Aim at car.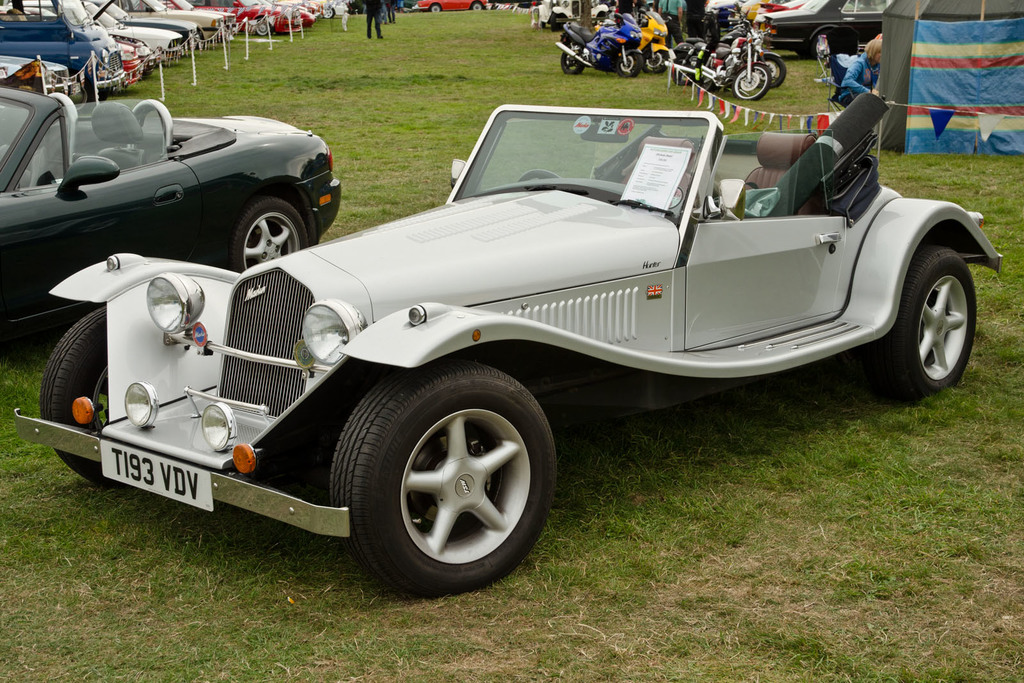
Aimed at pyautogui.locateOnScreen(710, 0, 892, 63).
